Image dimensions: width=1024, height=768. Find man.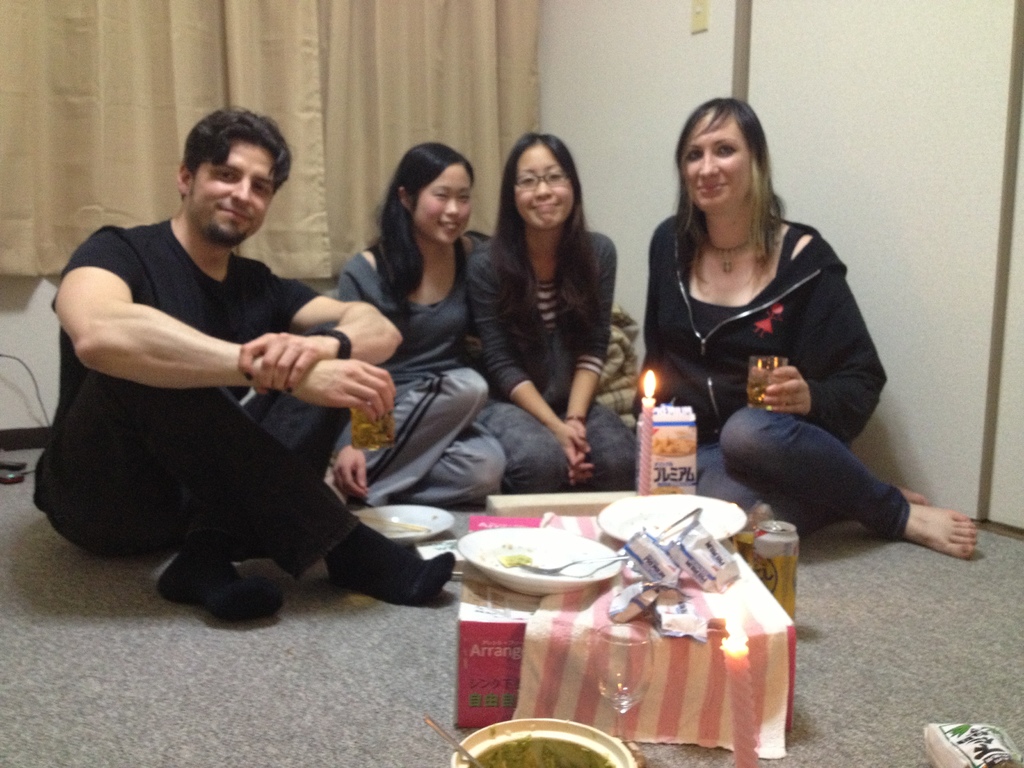
[left=39, top=112, right=397, bottom=616].
